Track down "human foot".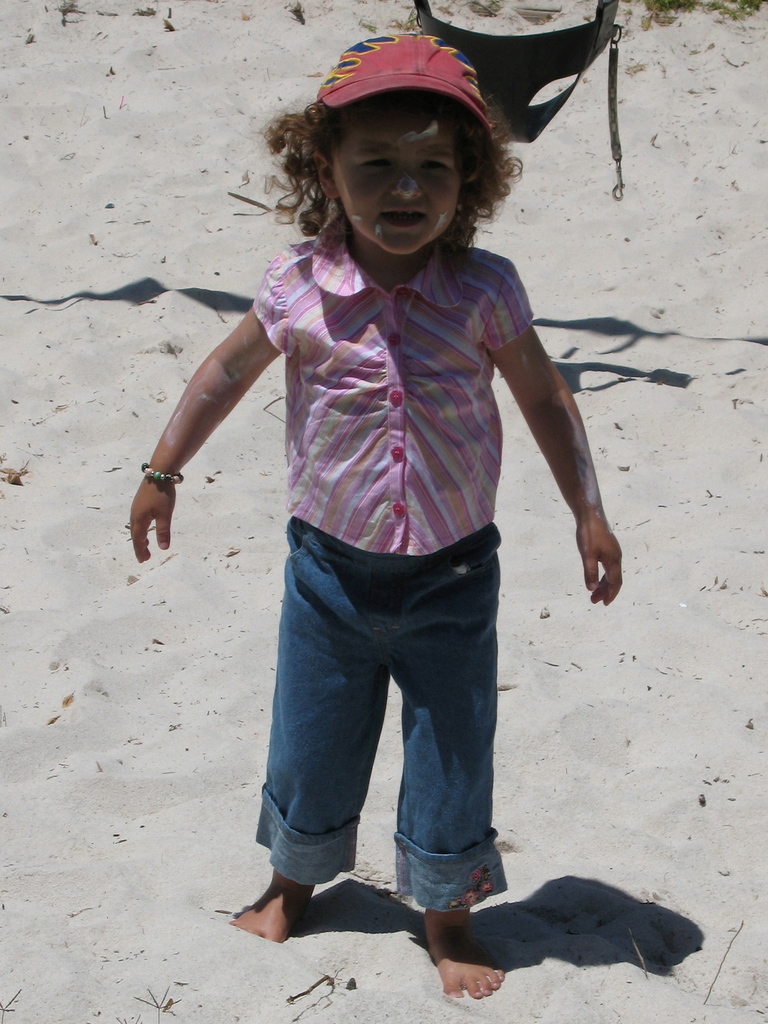
Tracked to [x1=440, y1=911, x2=536, y2=1006].
